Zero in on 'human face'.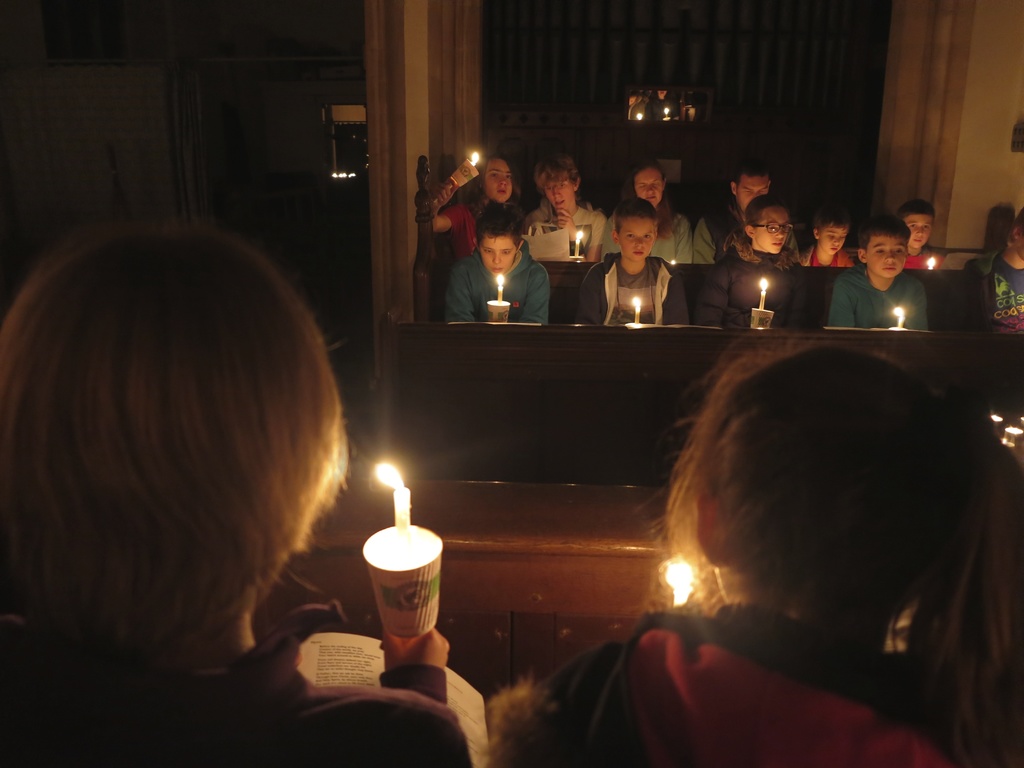
Zeroed in: Rect(619, 218, 659, 262).
